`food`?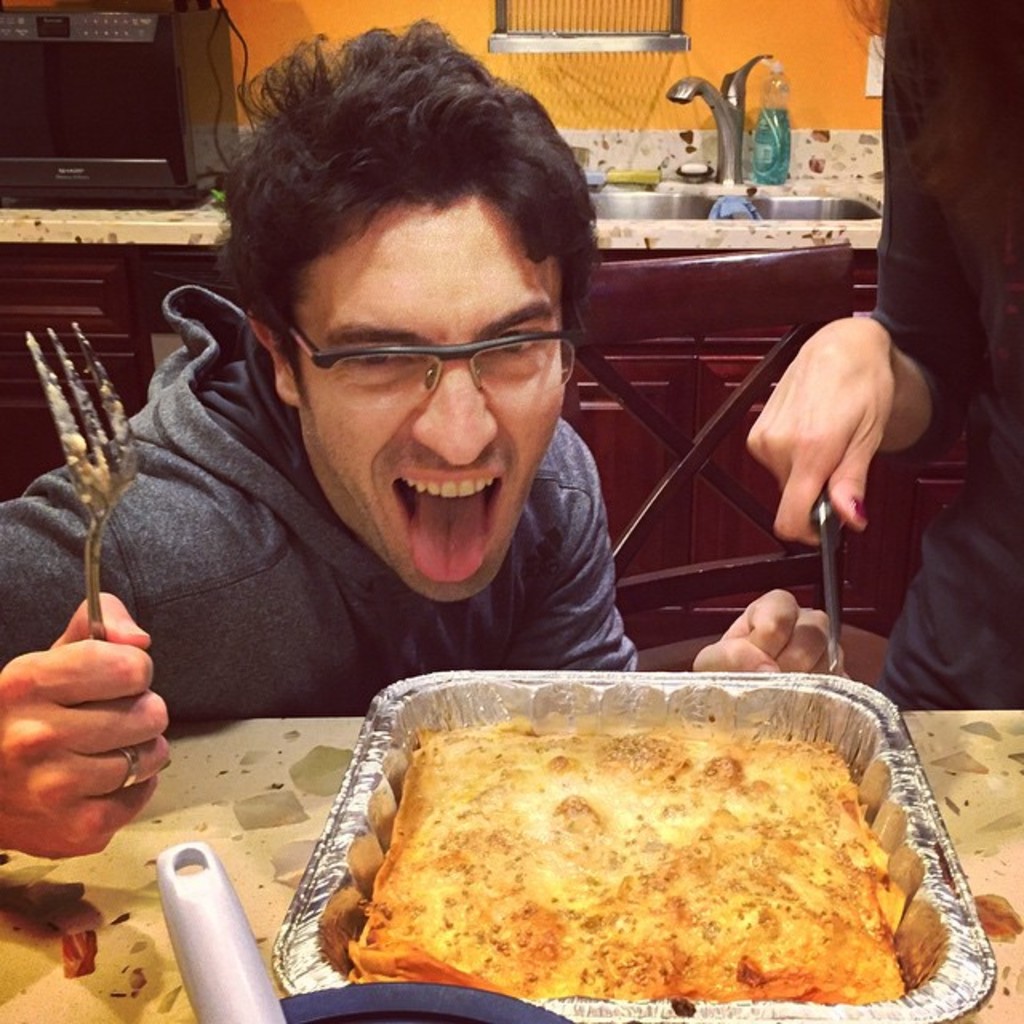
<bbox>347, 722, 912, 1003</bbox>
